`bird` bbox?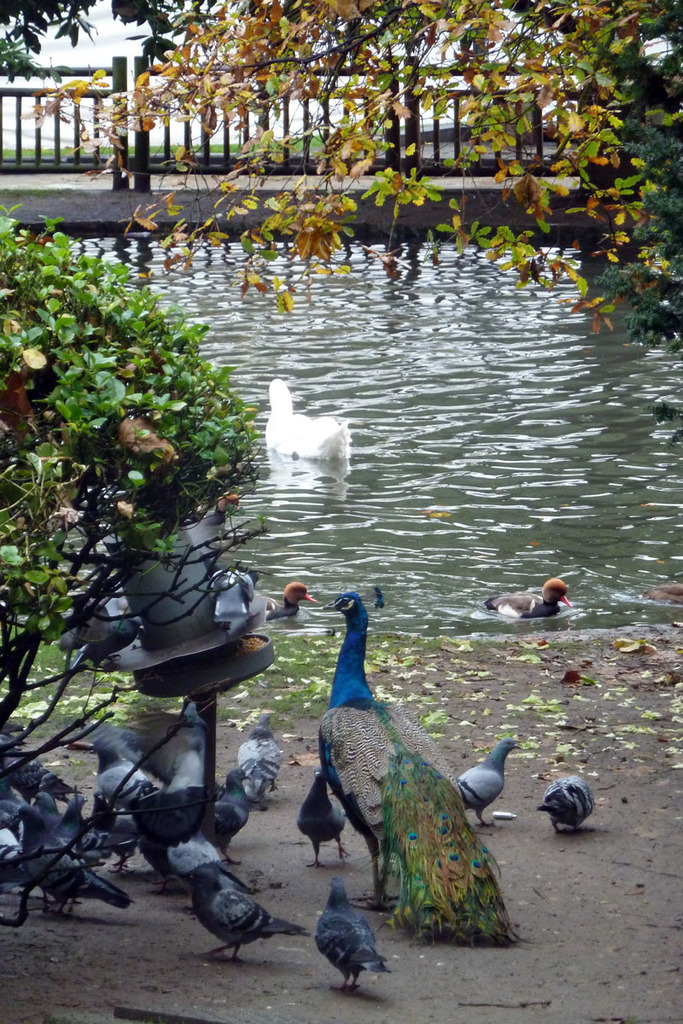
[left=252, top=583, right=312, bottom=618]
